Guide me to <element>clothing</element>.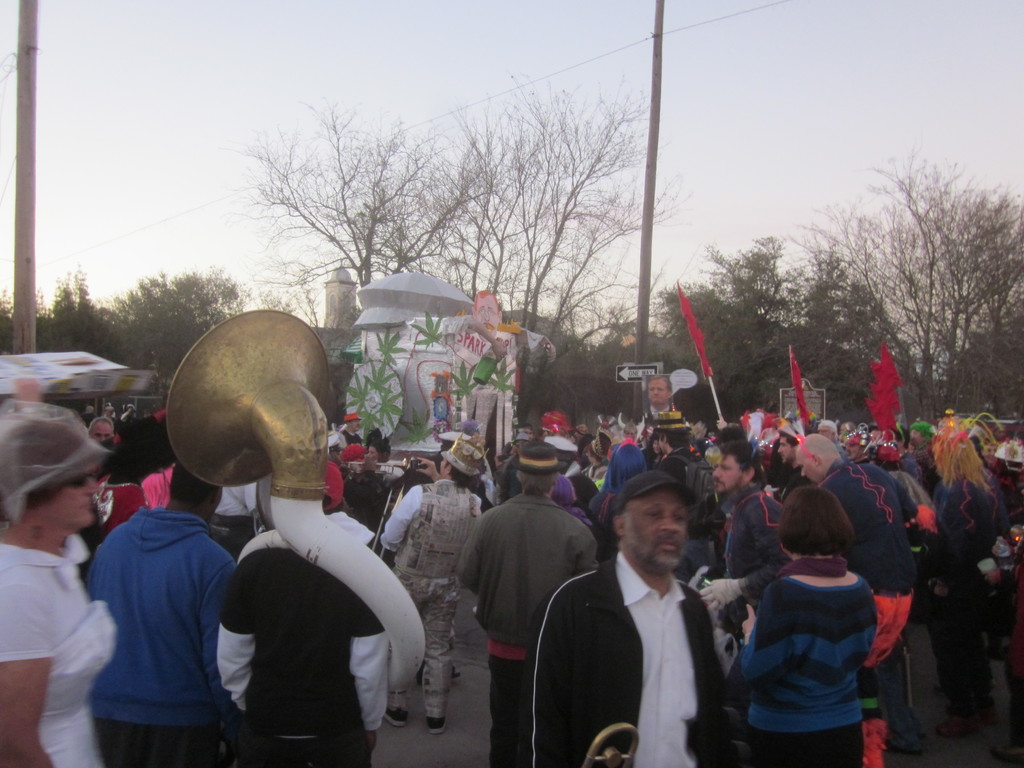
Guidance: Rect(526, 547, 742, 767).
